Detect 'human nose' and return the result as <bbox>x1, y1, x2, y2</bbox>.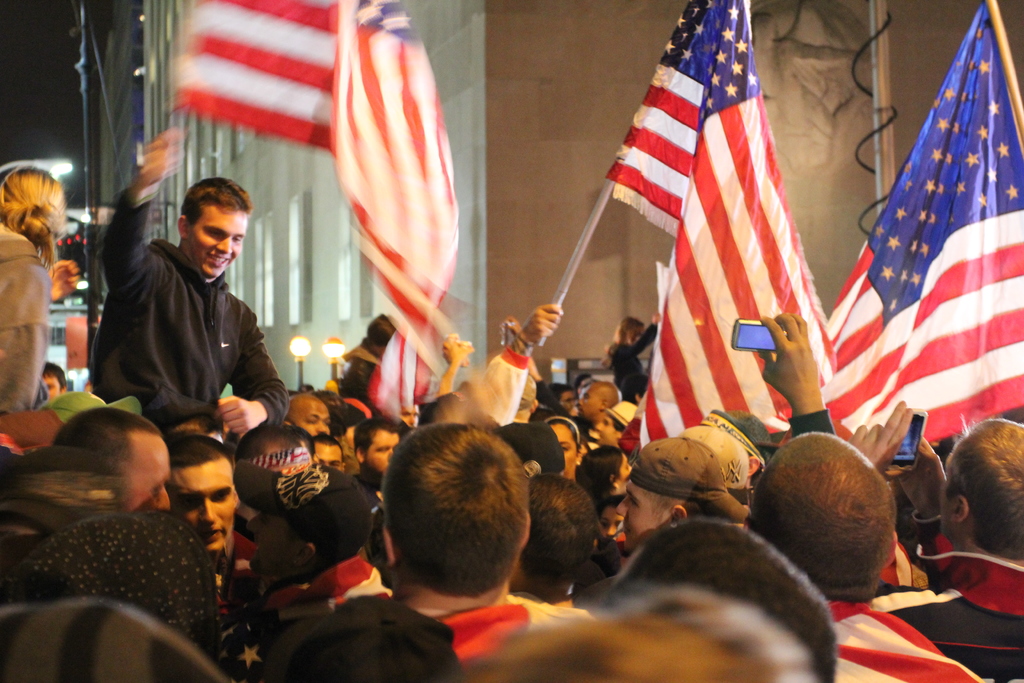
<bbox>612, 498, 627, 520</bbox>.
